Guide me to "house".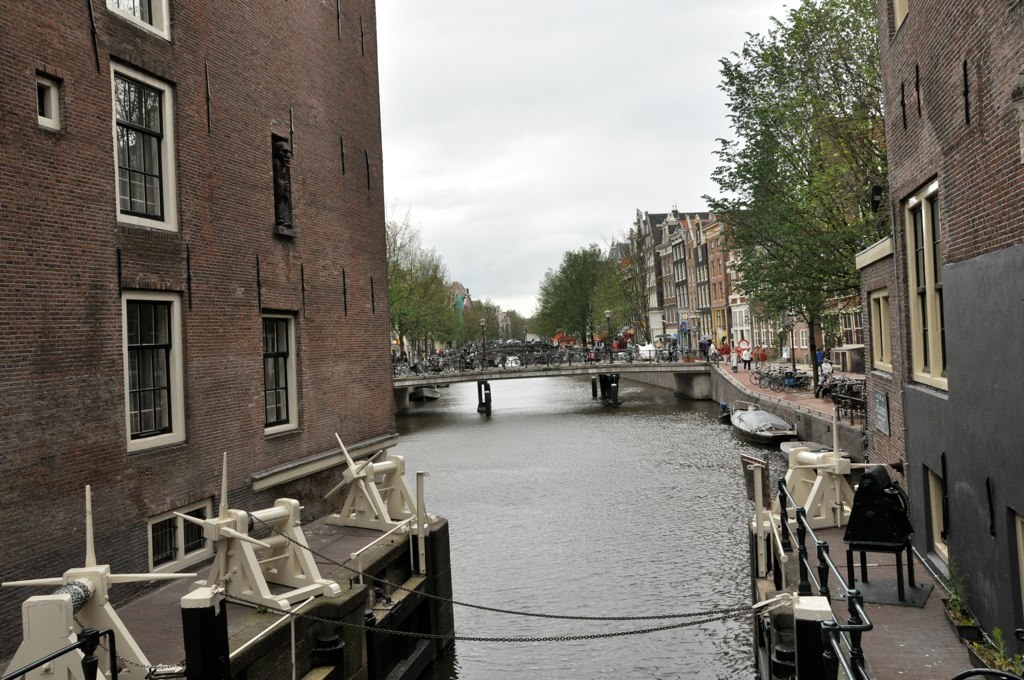
Guidance: (733, 247, 775, 359).
